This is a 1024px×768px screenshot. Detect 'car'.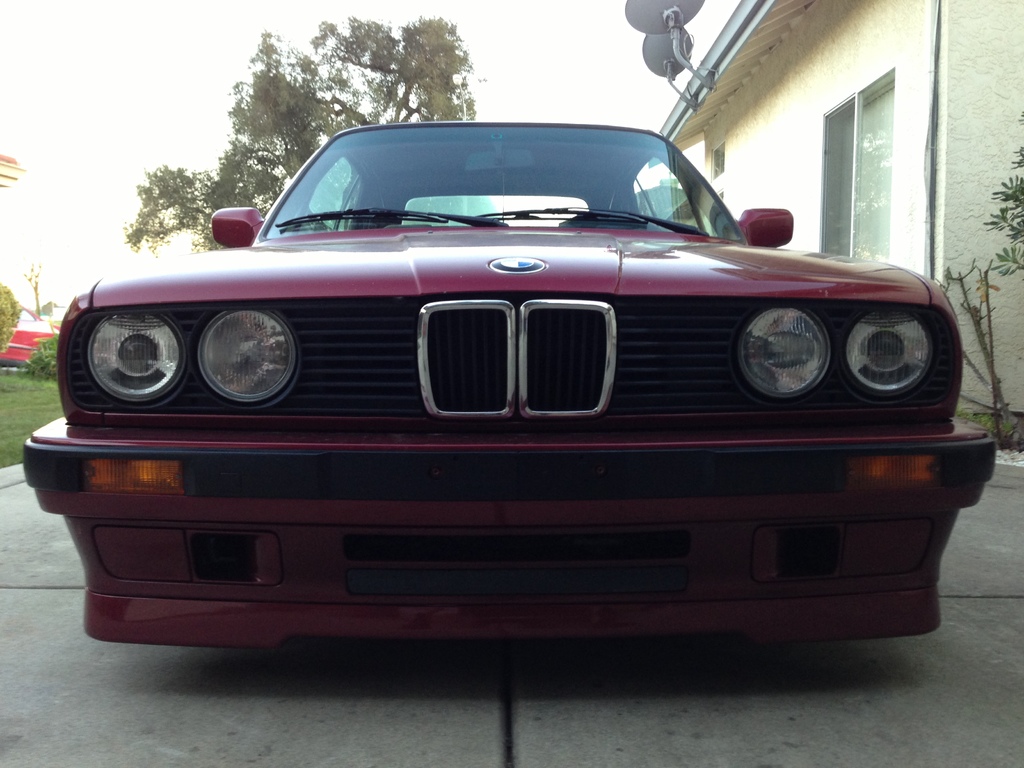
<box>22,100,945,678</box>.
